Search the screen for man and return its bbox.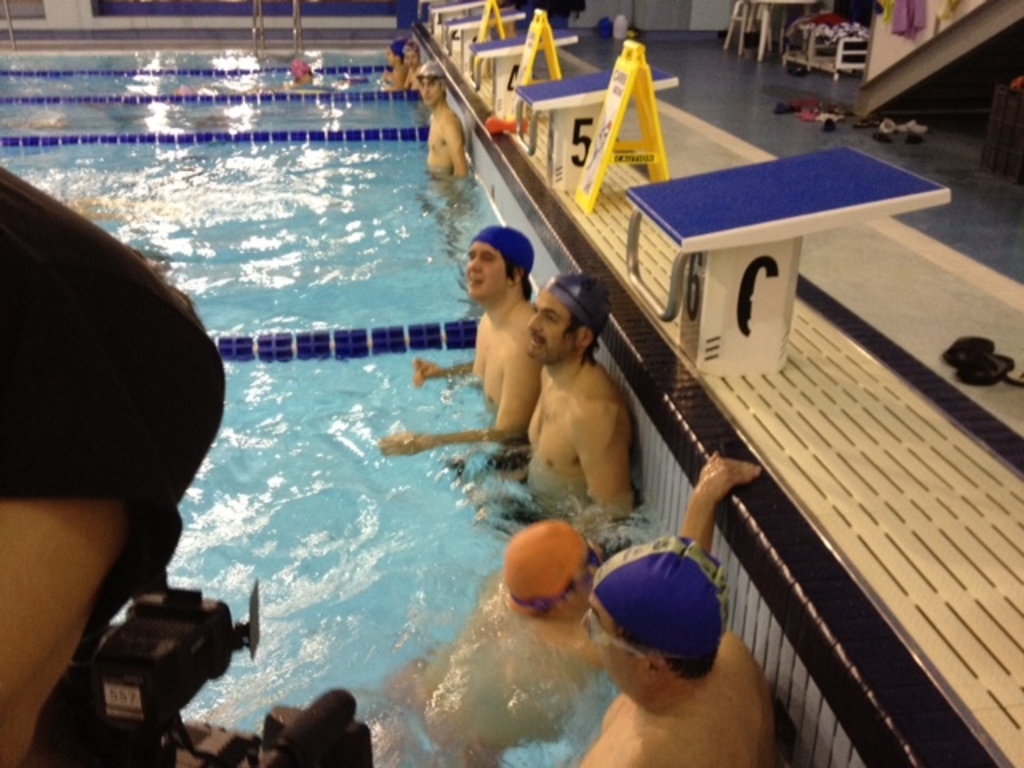
Found: (x1=386, y1=37, x2=400, y2=86).
